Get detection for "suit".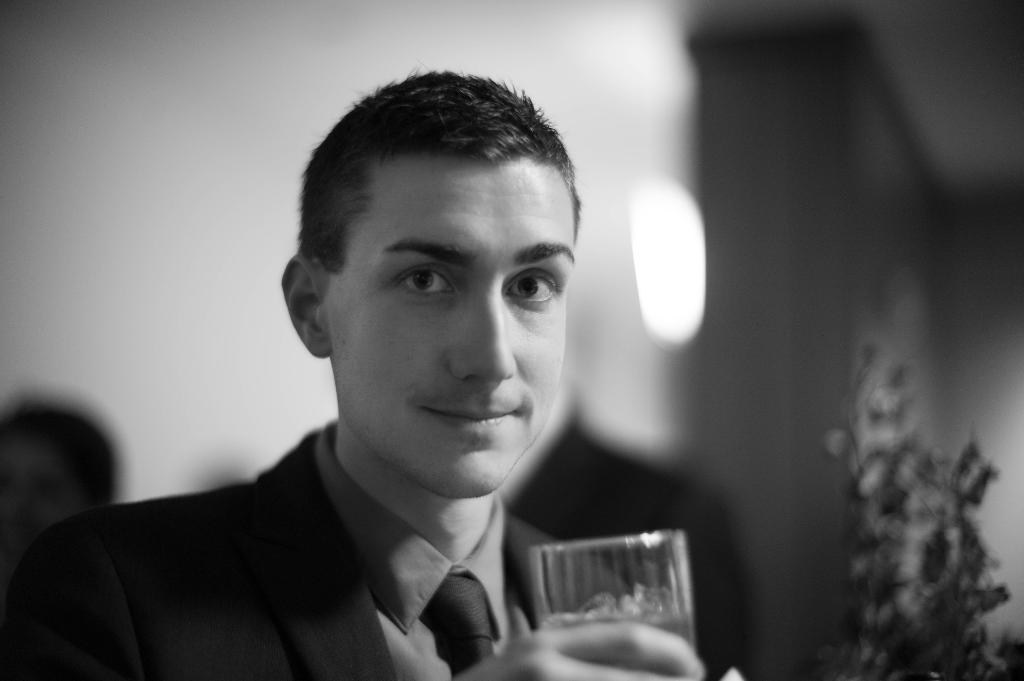
Detection: rect(21, 381, 663, 662).
